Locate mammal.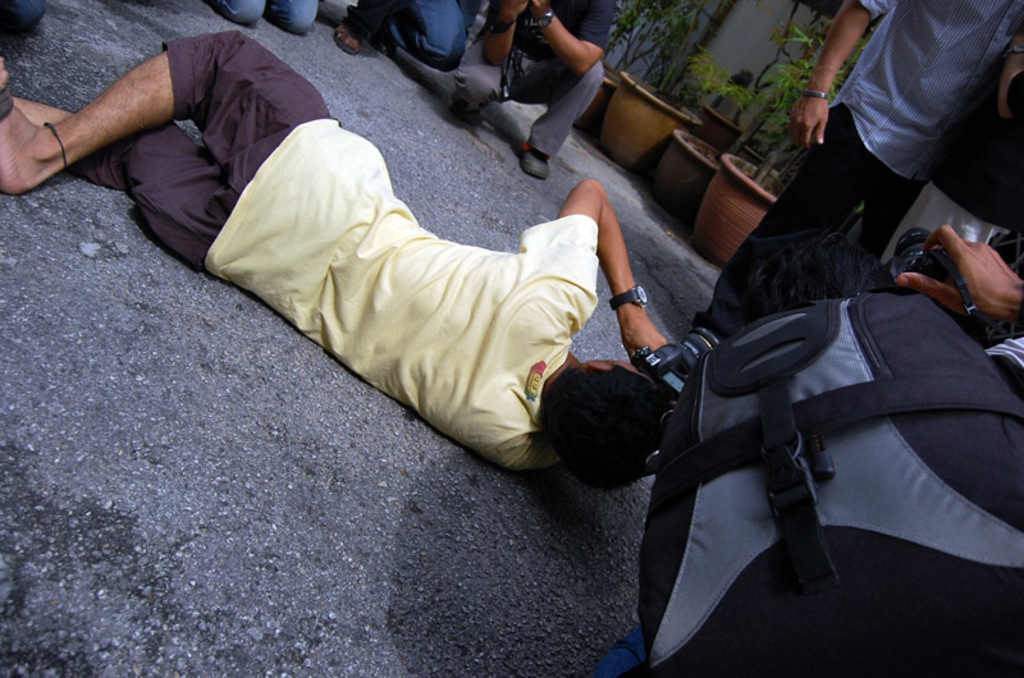
Bounding box: [453, 0, 623, 182].
